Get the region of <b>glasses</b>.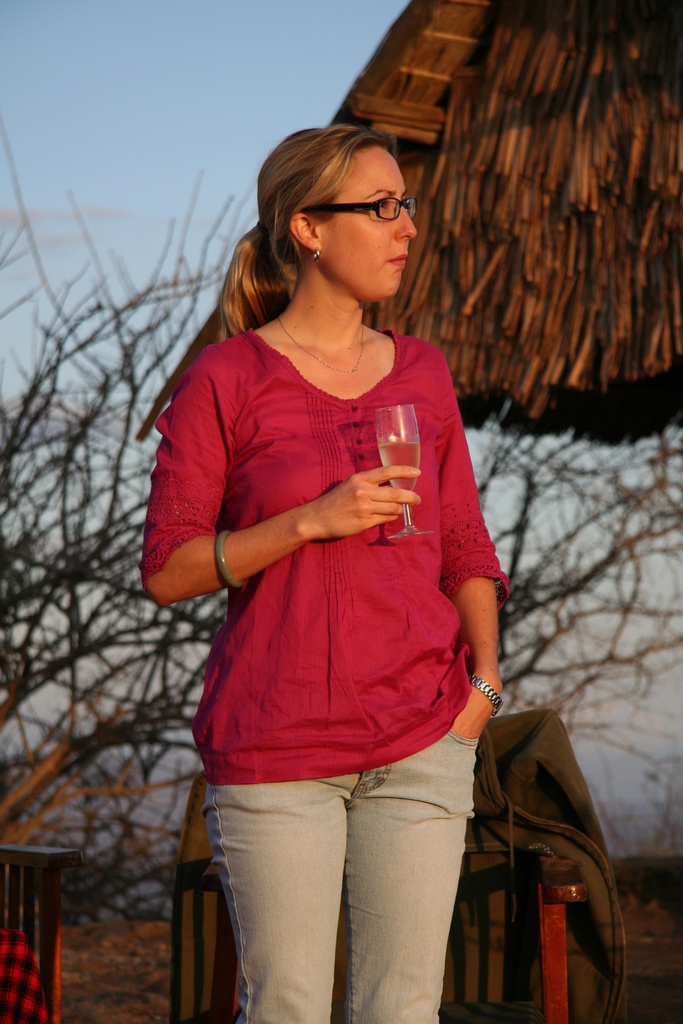
[left=324, top=180, right=431, bottom=226].
